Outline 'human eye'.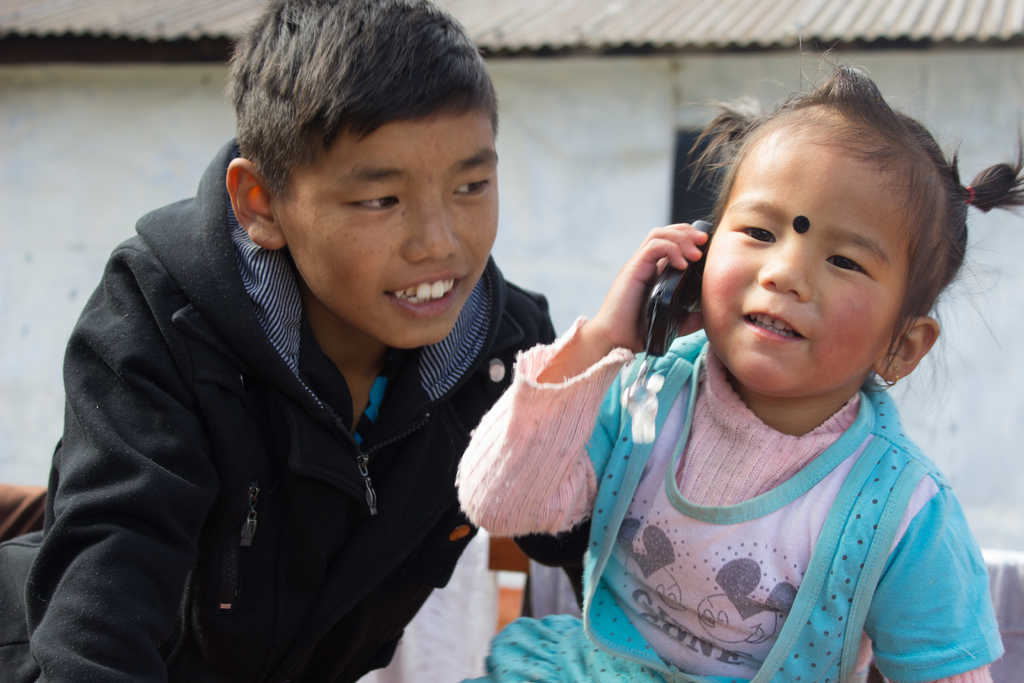
Outline: 348,187,404,213.
